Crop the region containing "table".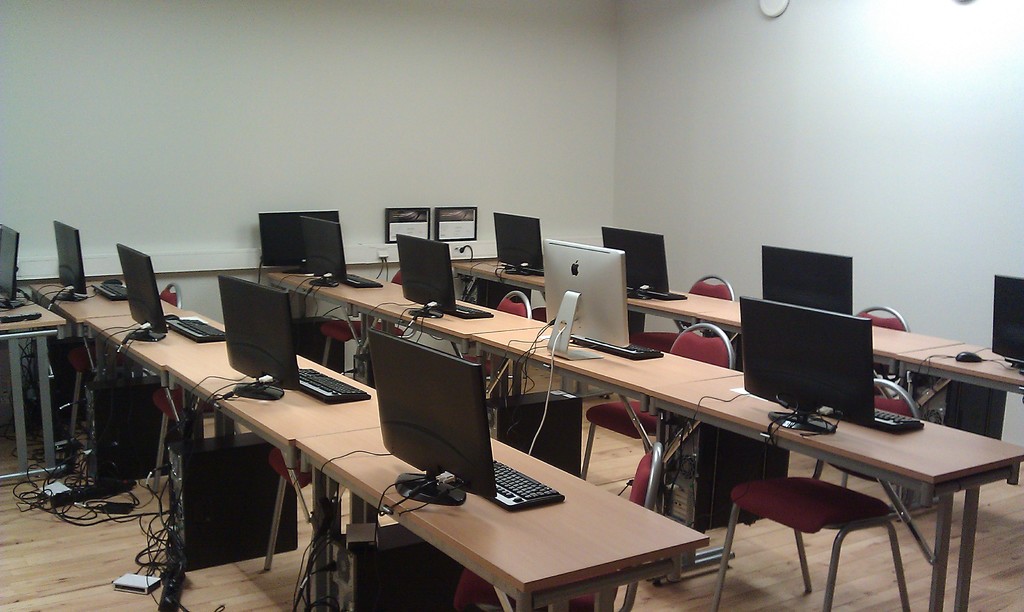
Crop region: <bbox>168, 355, 374, 569</bbox>.
